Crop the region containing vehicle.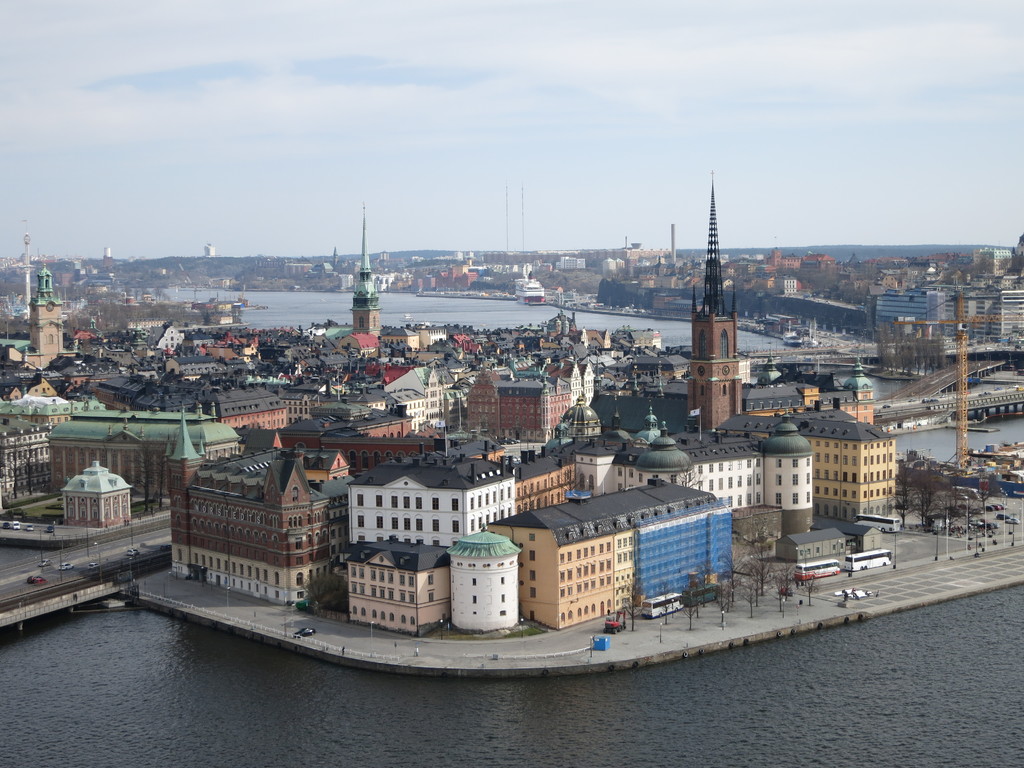
Crop region: {"x1": 25, "y1": 524, "x2": 33, "y2": 531}.
